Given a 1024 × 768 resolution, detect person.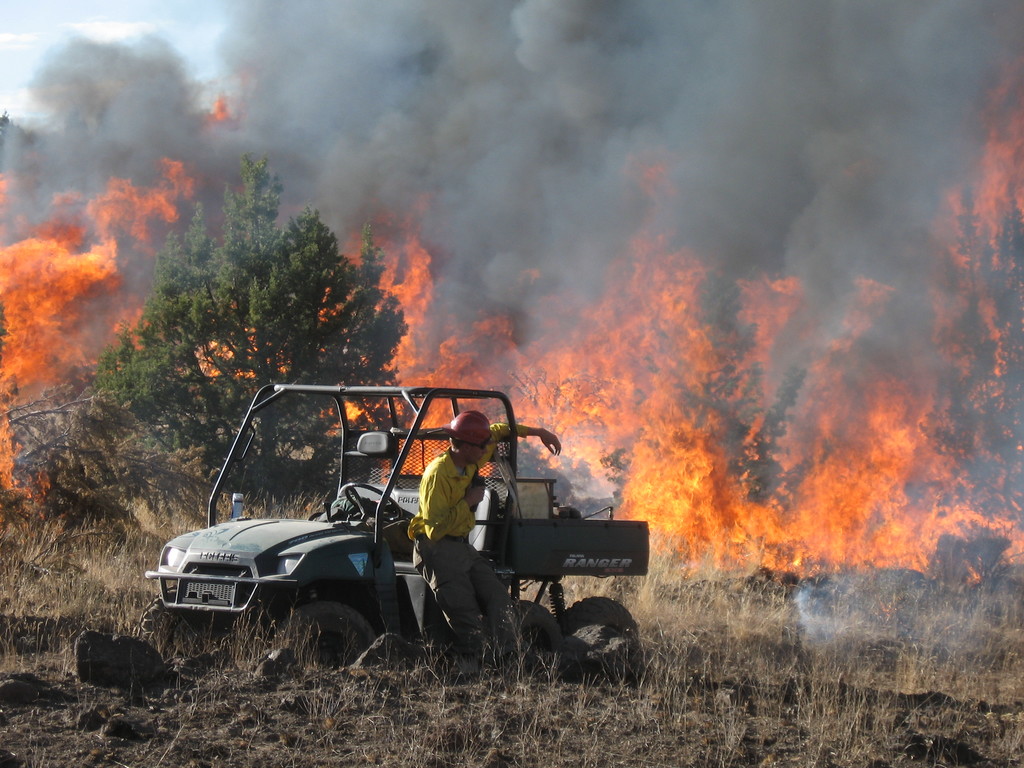
<box>414,407,561,665</box>.
